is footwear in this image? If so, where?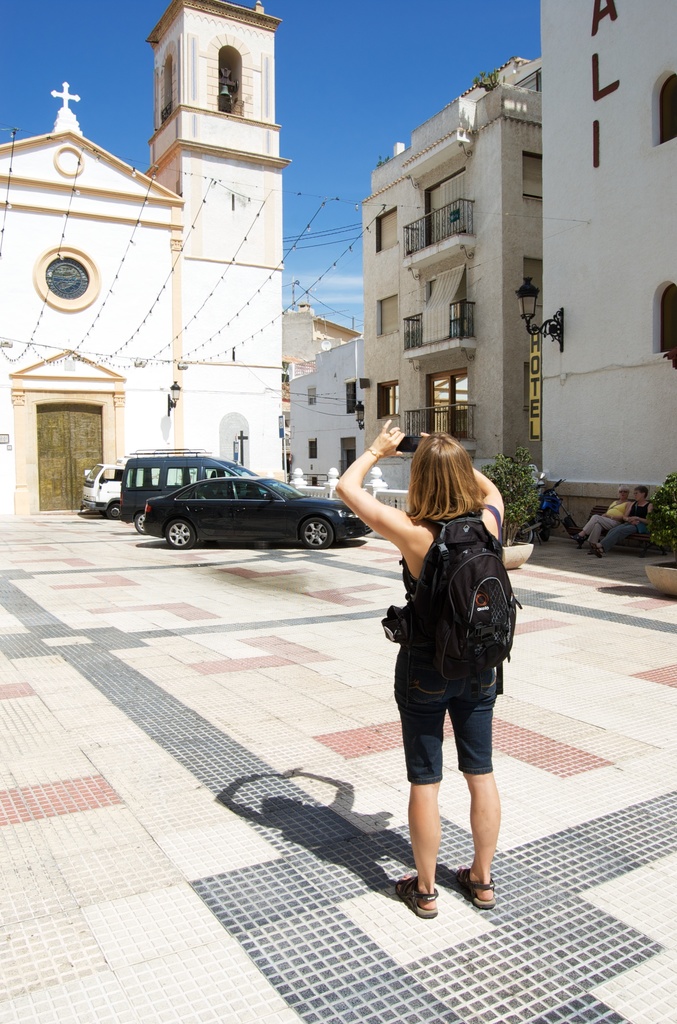
Yes, at 391/877/441/922.
